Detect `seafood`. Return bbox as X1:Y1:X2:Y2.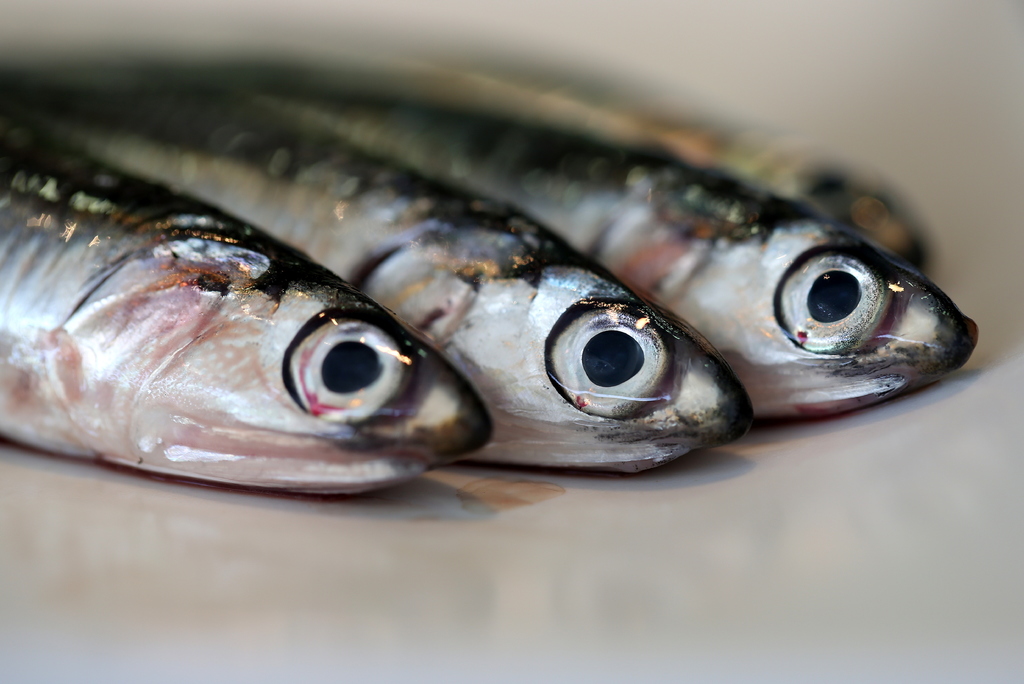
516:91:929:273.
